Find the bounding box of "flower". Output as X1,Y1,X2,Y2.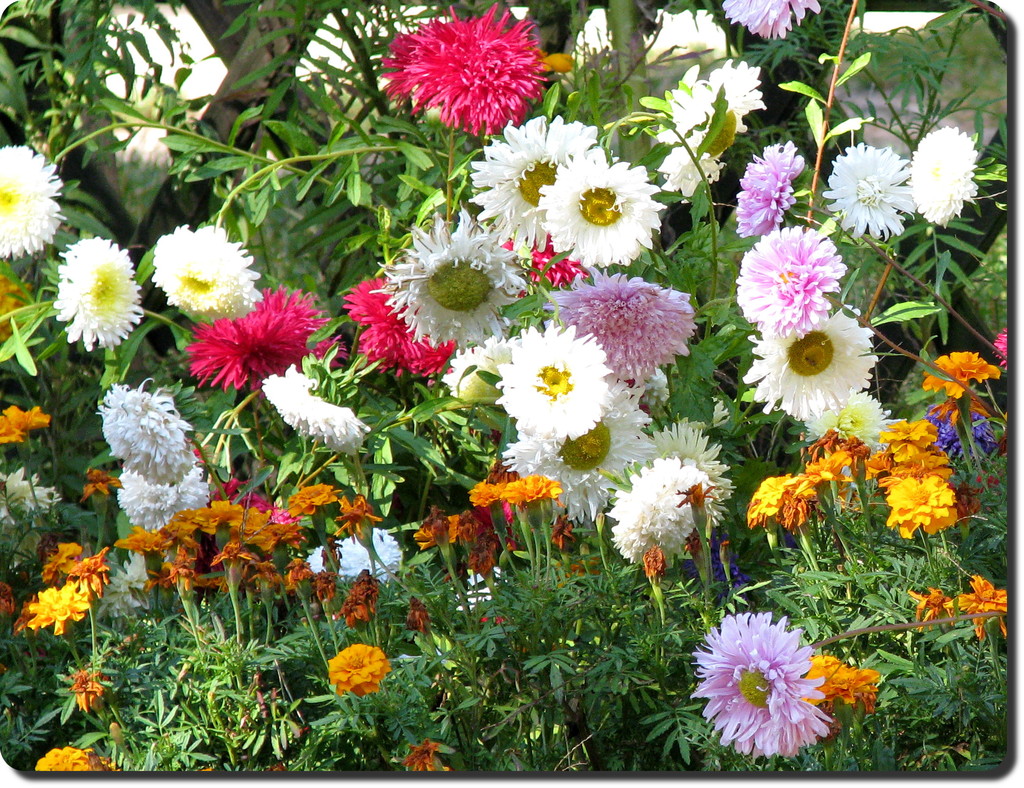
255,369,371,452.
